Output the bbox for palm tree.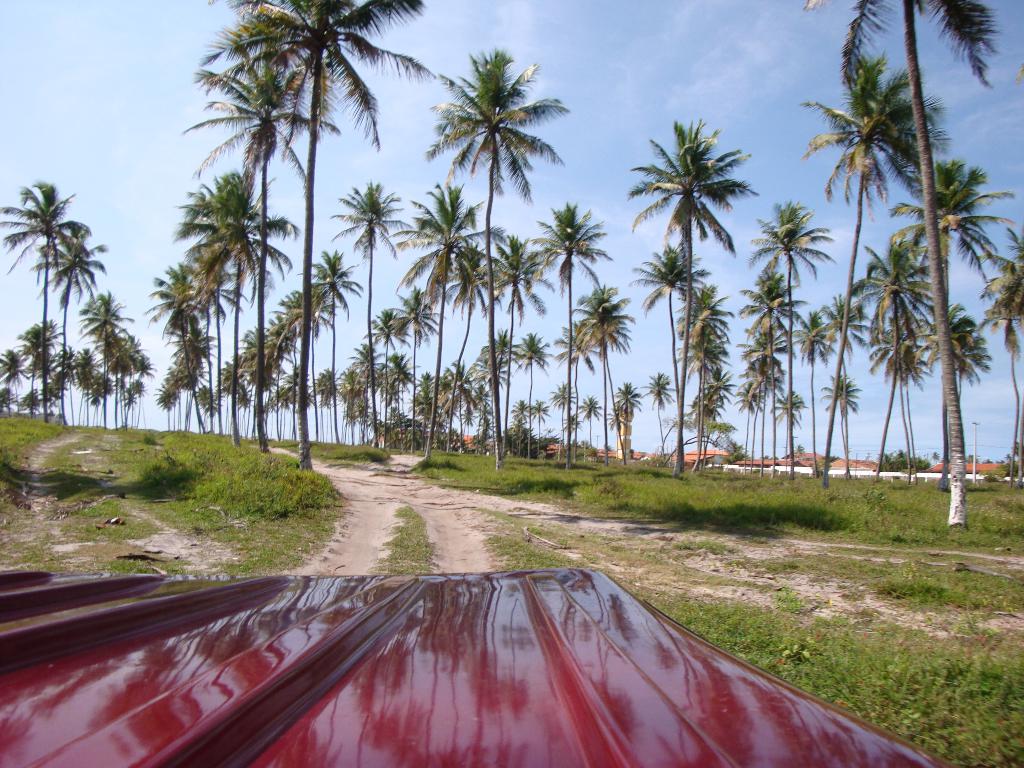
BBox(822, 4, 977, 500).
